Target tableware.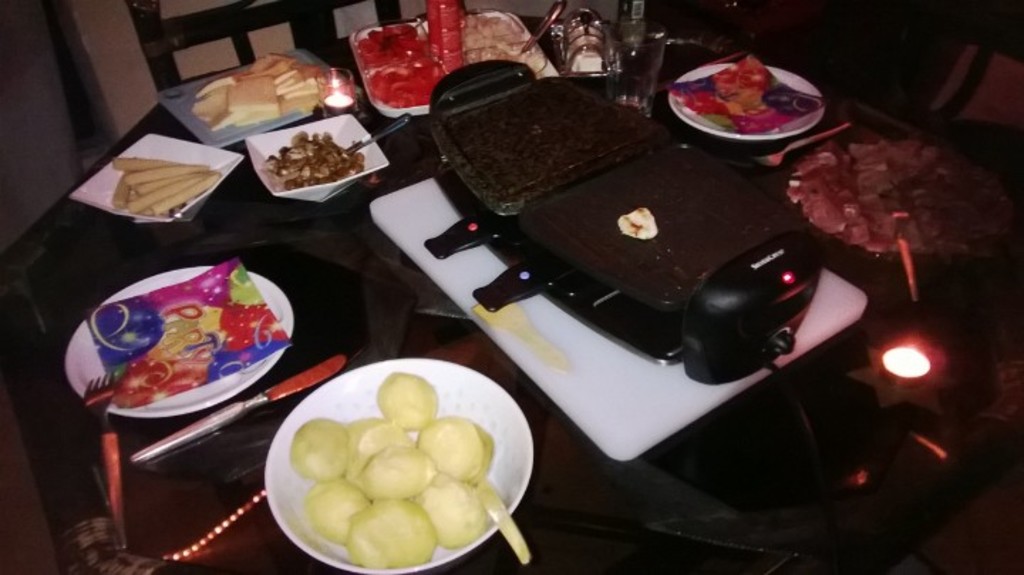
Target region: bbox=[88, 369, 127, 552].
